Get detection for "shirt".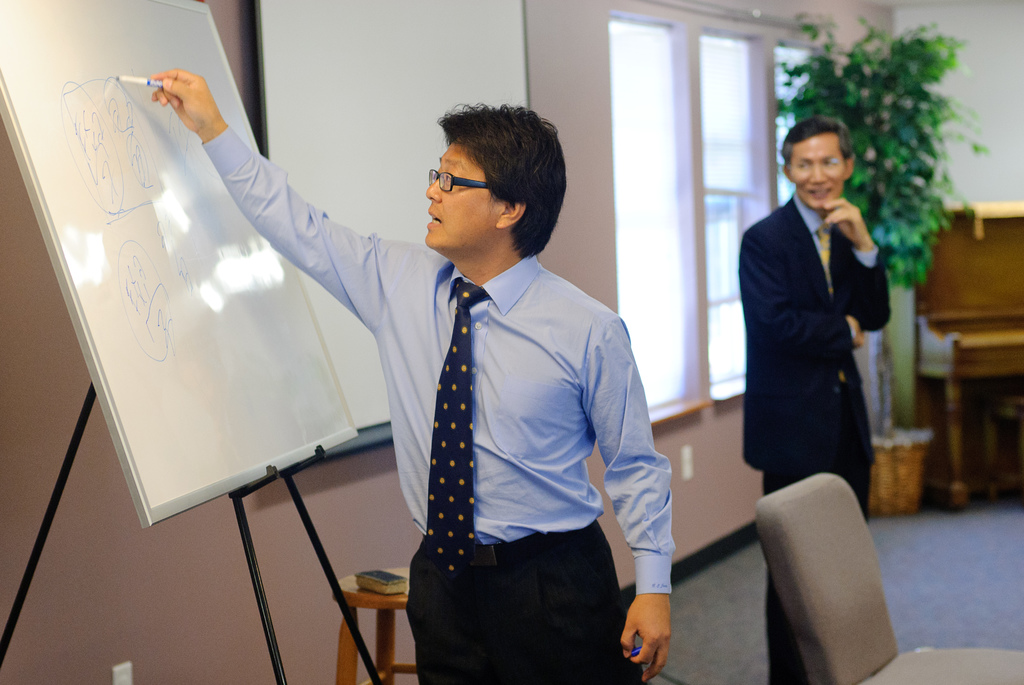
Detection: {"x1": 157, "y1": 111, "x2": 641, "y2": 583}.
